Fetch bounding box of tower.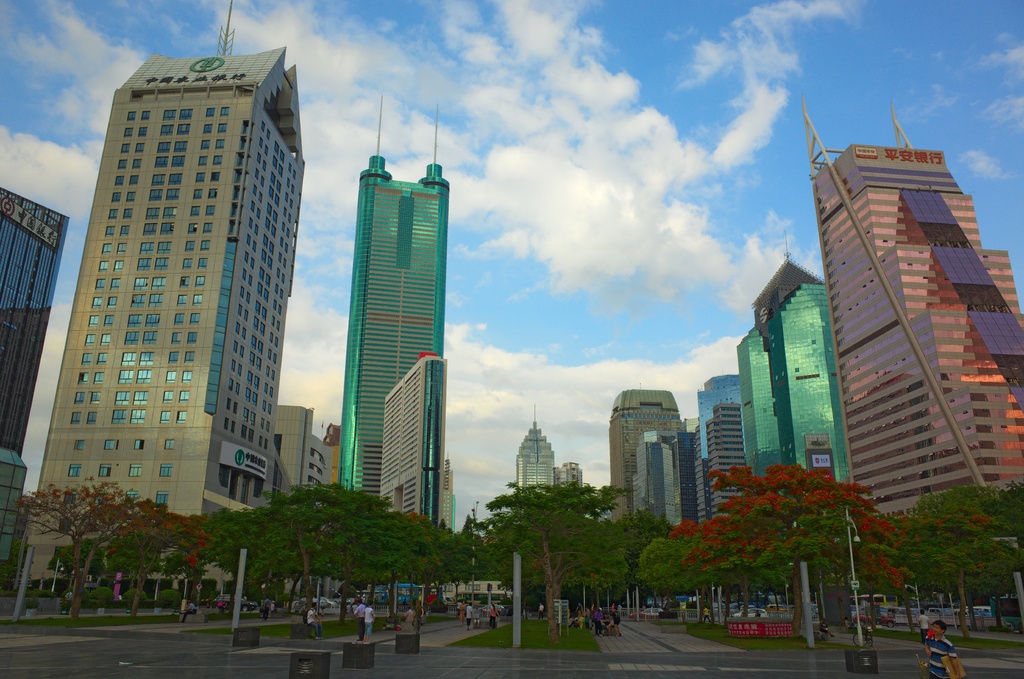
Bbox: (x1=35, y1=22, x2=314, y2=538).
